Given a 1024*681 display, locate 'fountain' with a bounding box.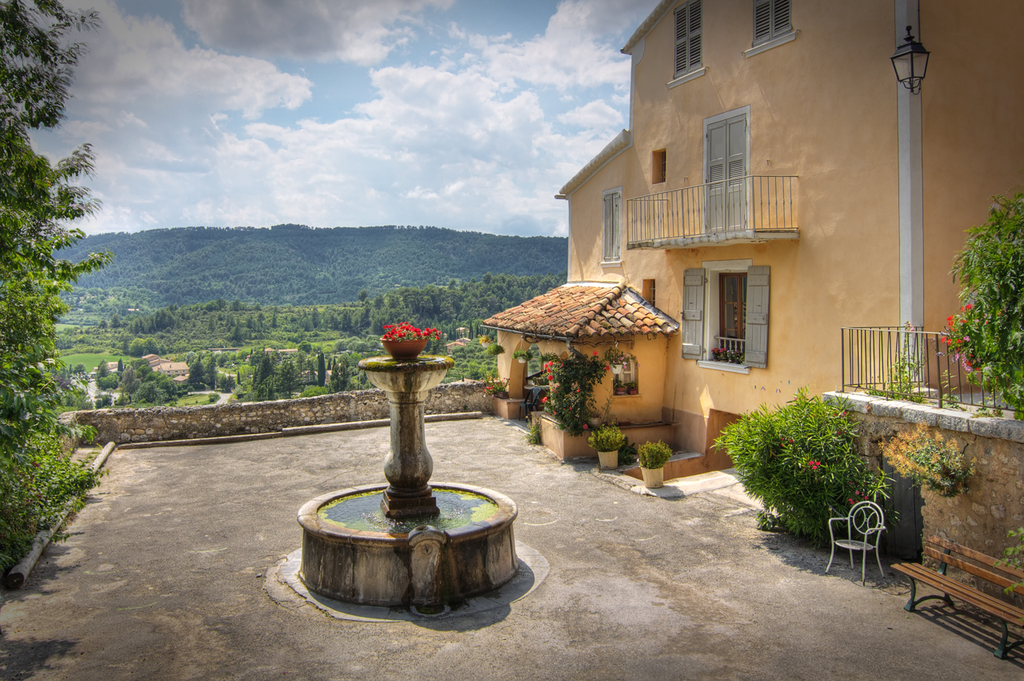
Located: crop(338, 298, 482, 618).
